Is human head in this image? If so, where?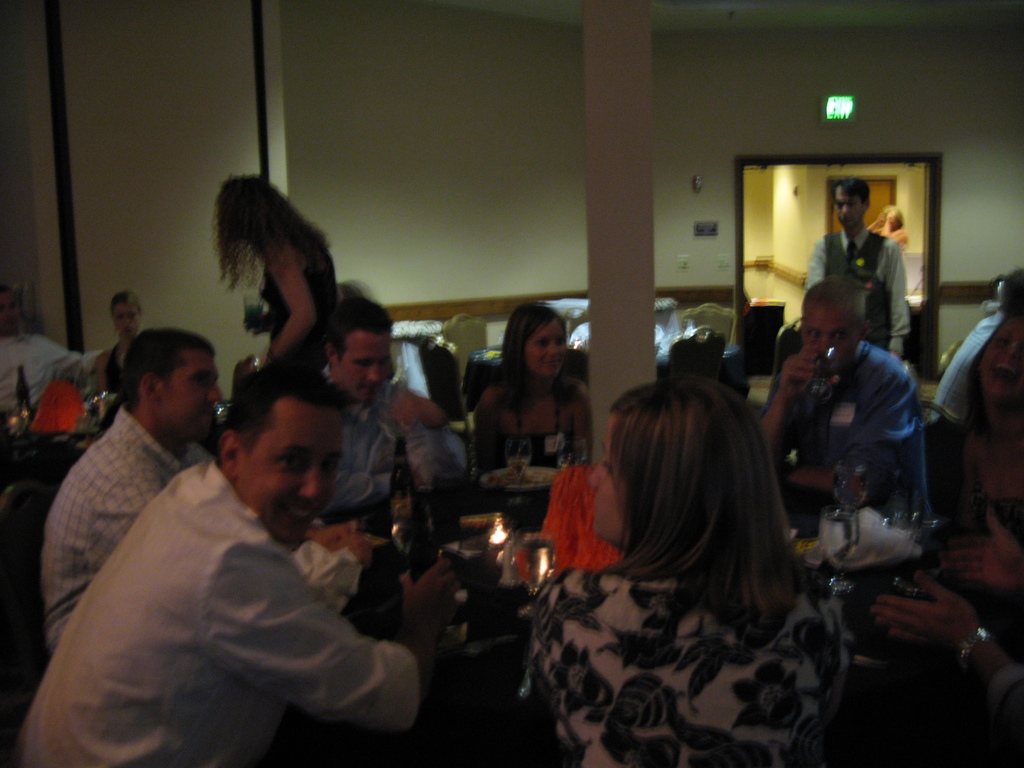
Yes, at [219,365,351,549].
